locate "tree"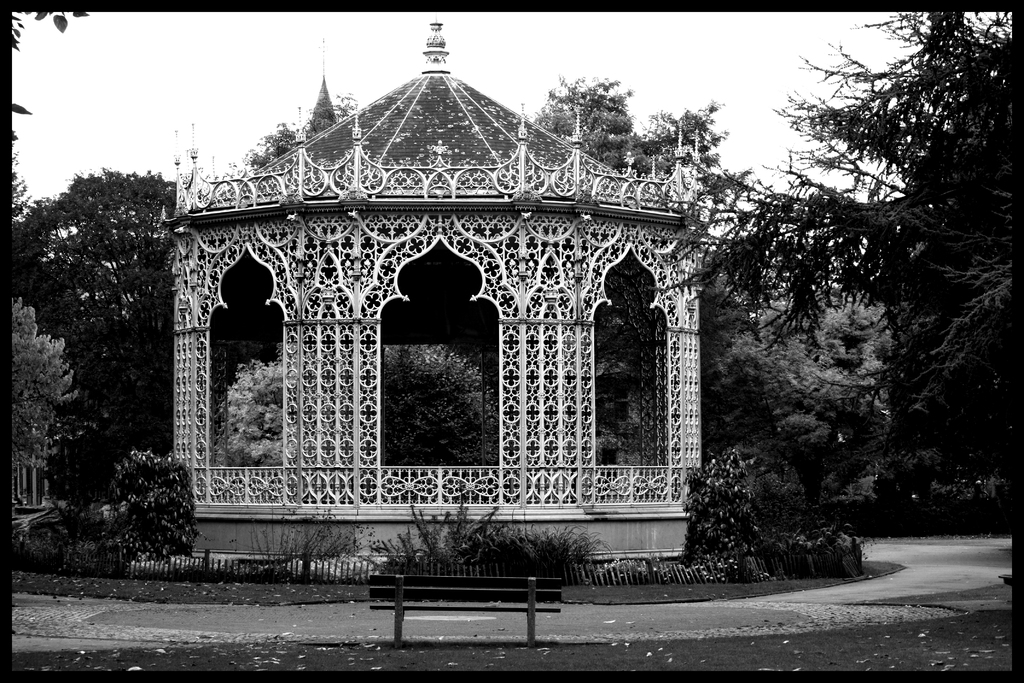
x1=381 y1=342 x2=503 y2=474
